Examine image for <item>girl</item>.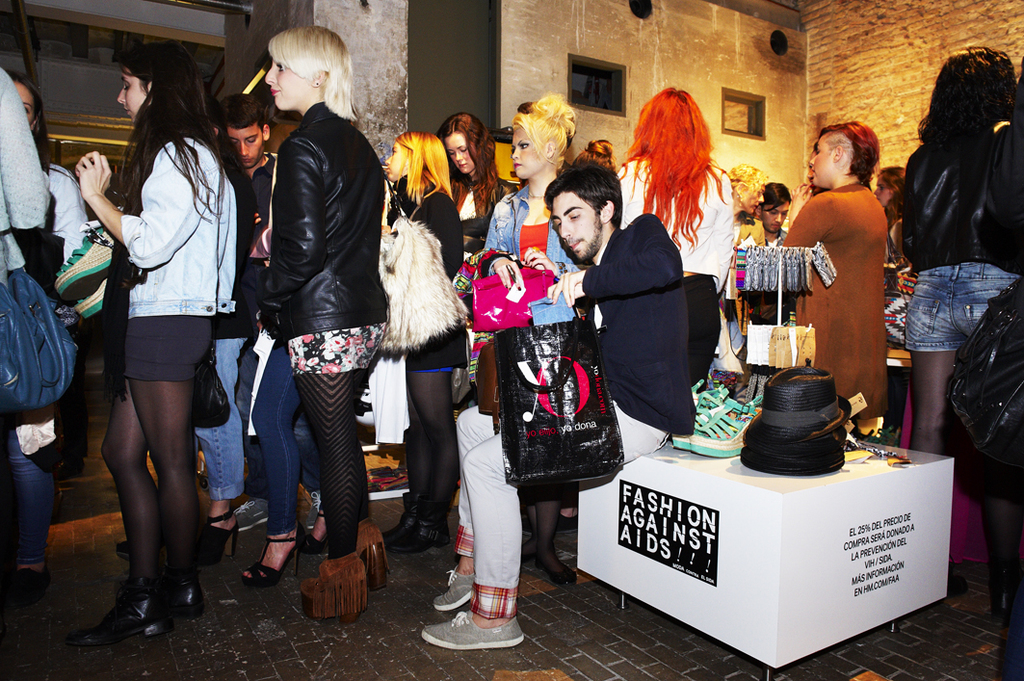
Examination result: crop(10, 73, 97, 355).
